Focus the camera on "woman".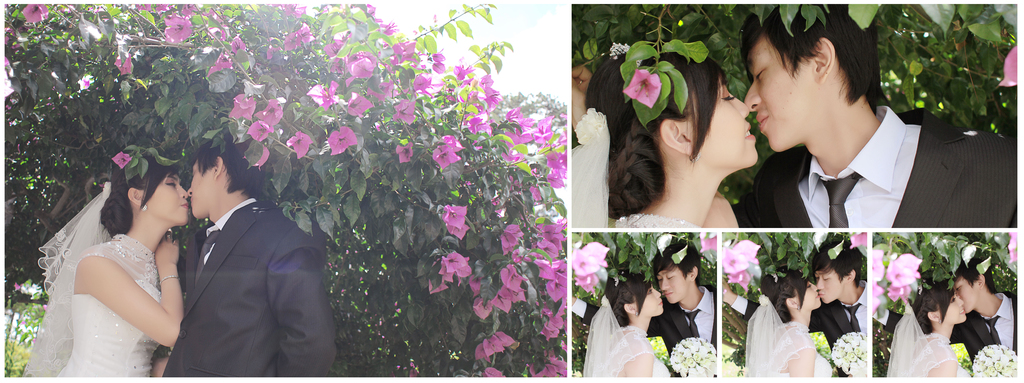
Focus region: locate(582, 272, 676, 378).
